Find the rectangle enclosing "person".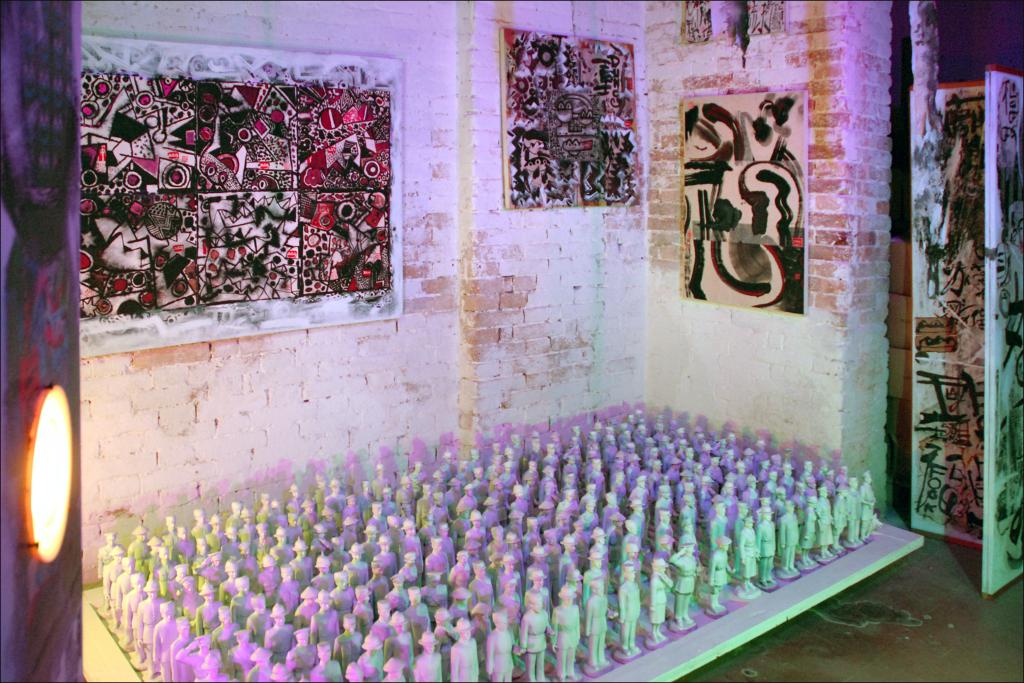
<region>859, 470, 877, 537</region>.
